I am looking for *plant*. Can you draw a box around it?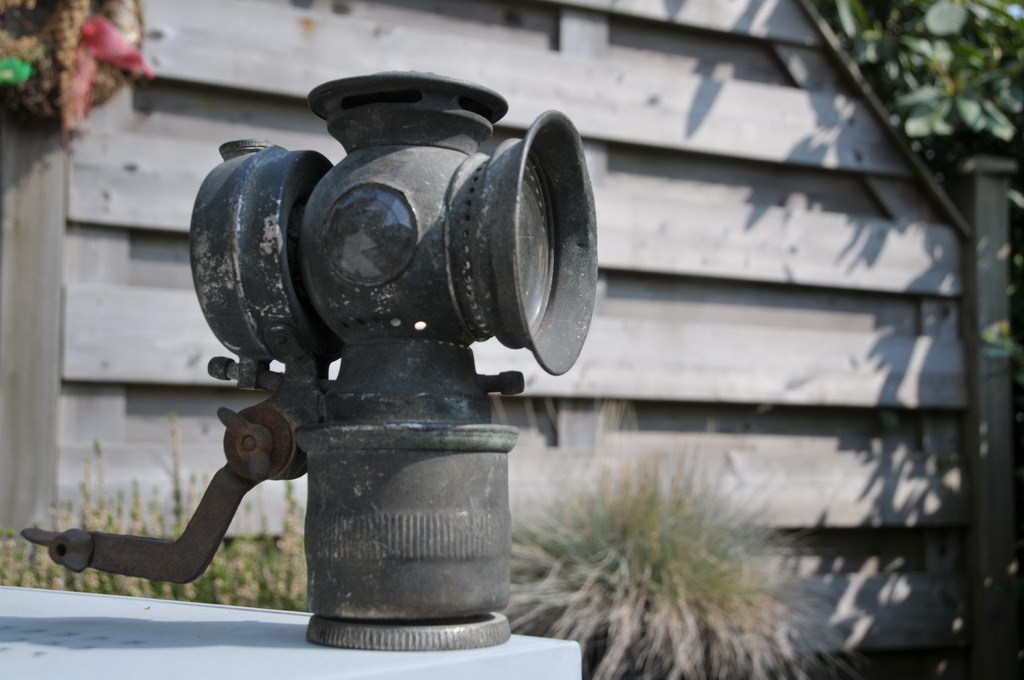
Sure, the bounding box is (494, 444, 862, 679).
